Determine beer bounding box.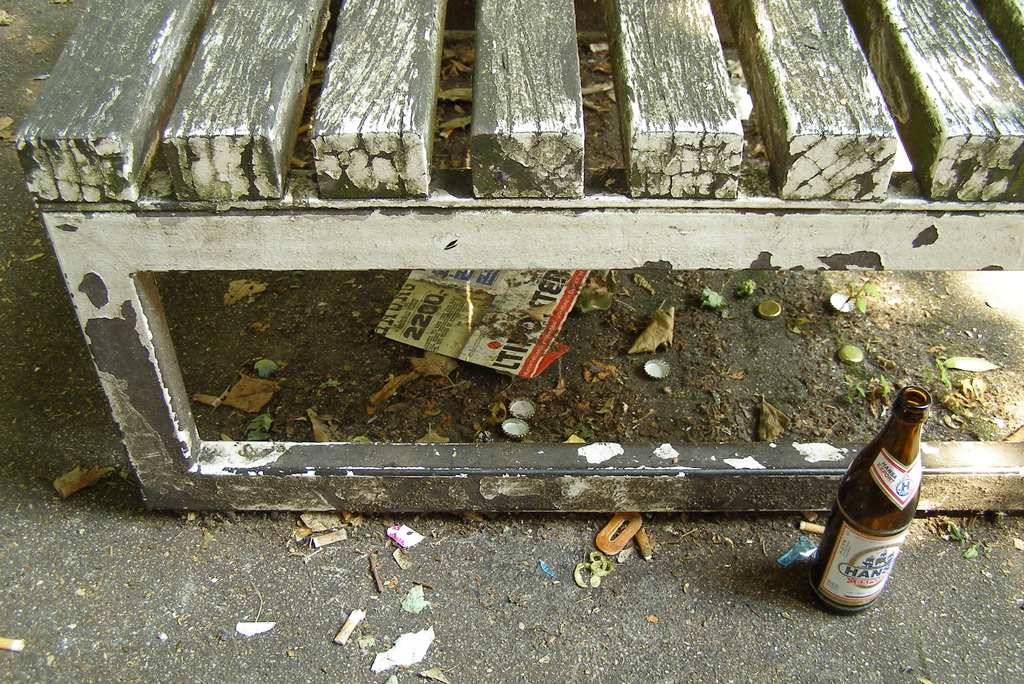
Determined: {"x1": 810, "y1": 381, "x2": 922, "y2": 639}.
